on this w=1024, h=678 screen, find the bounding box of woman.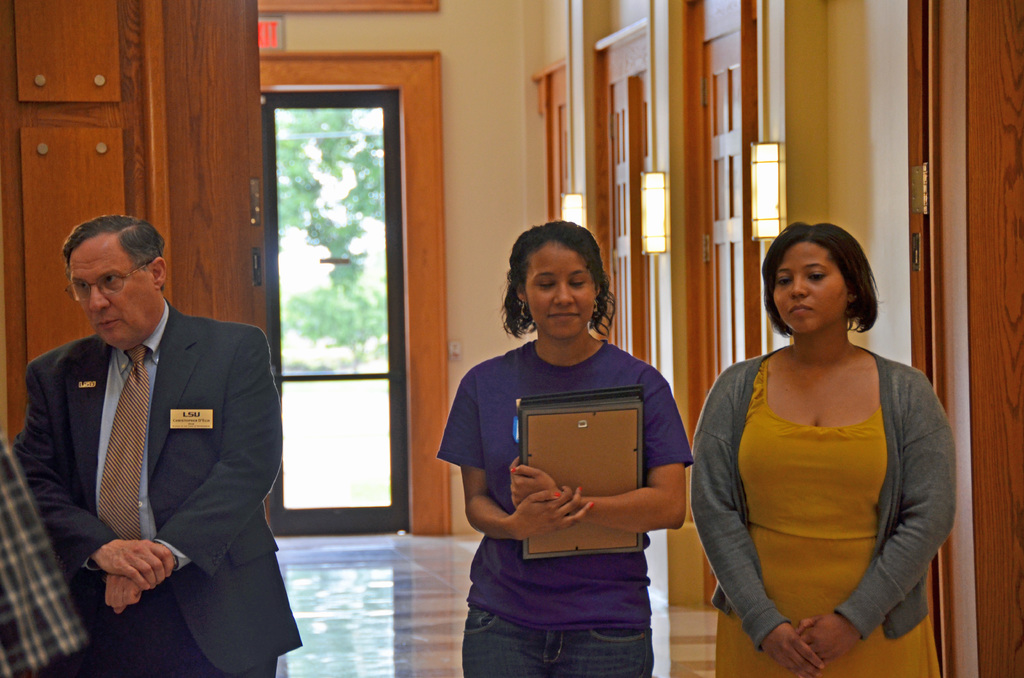
Bounding box: (x1=447, y1=228, x2=690, y2=669).
